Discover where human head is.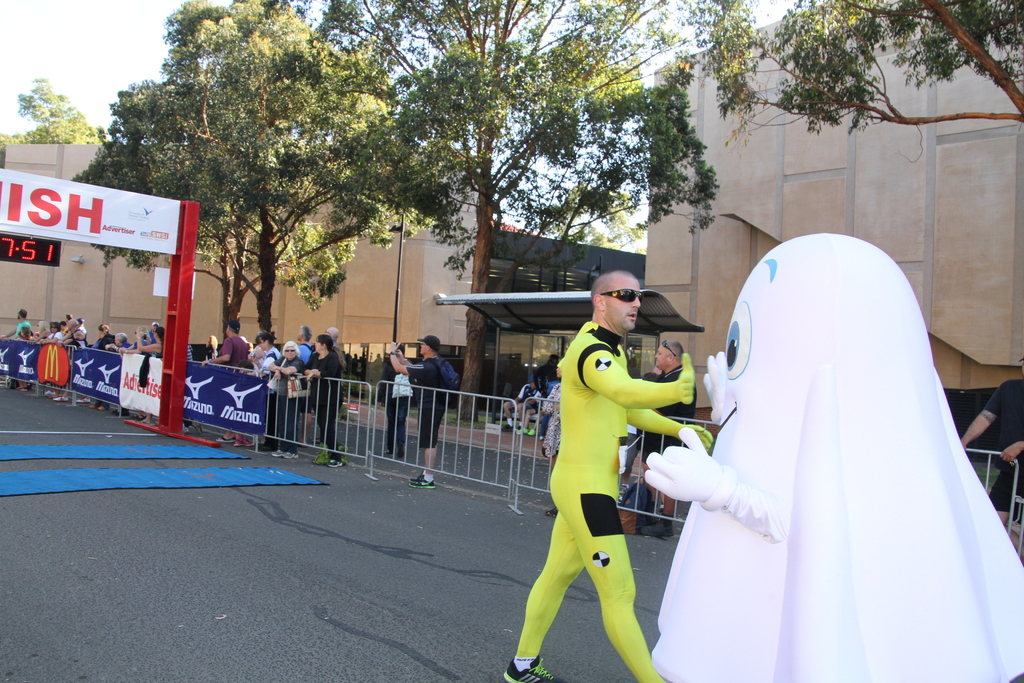
Discovered at [x1=326, y1=327, x2=342, y2=341].
